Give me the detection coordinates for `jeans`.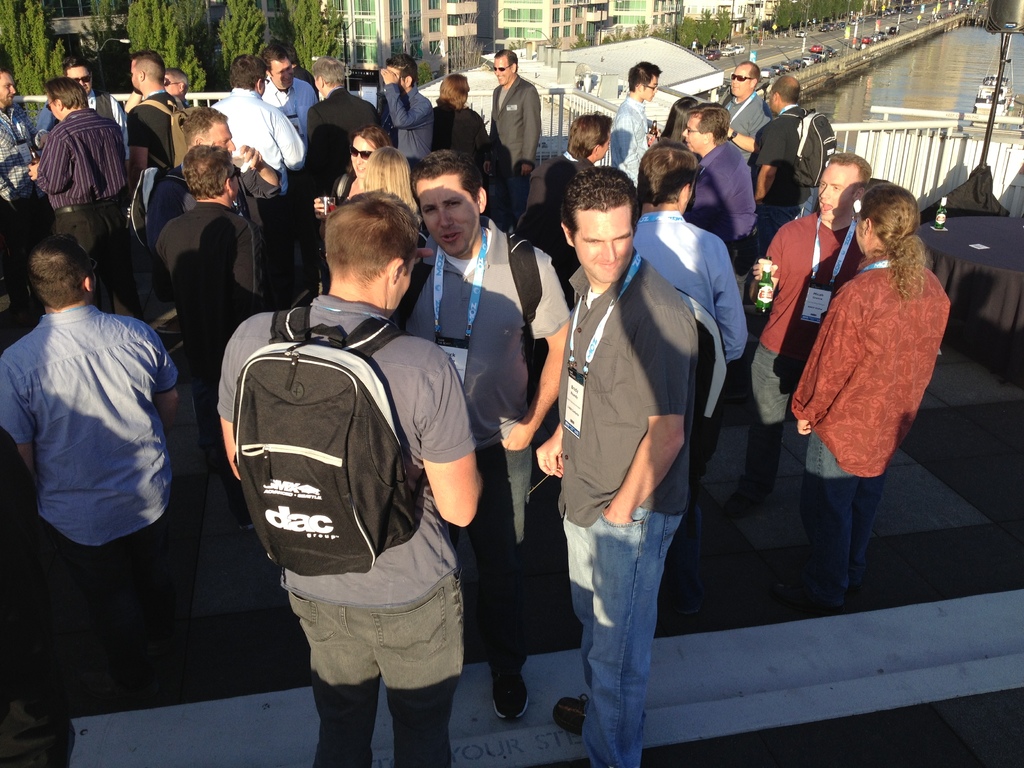
499,173,531,228.
